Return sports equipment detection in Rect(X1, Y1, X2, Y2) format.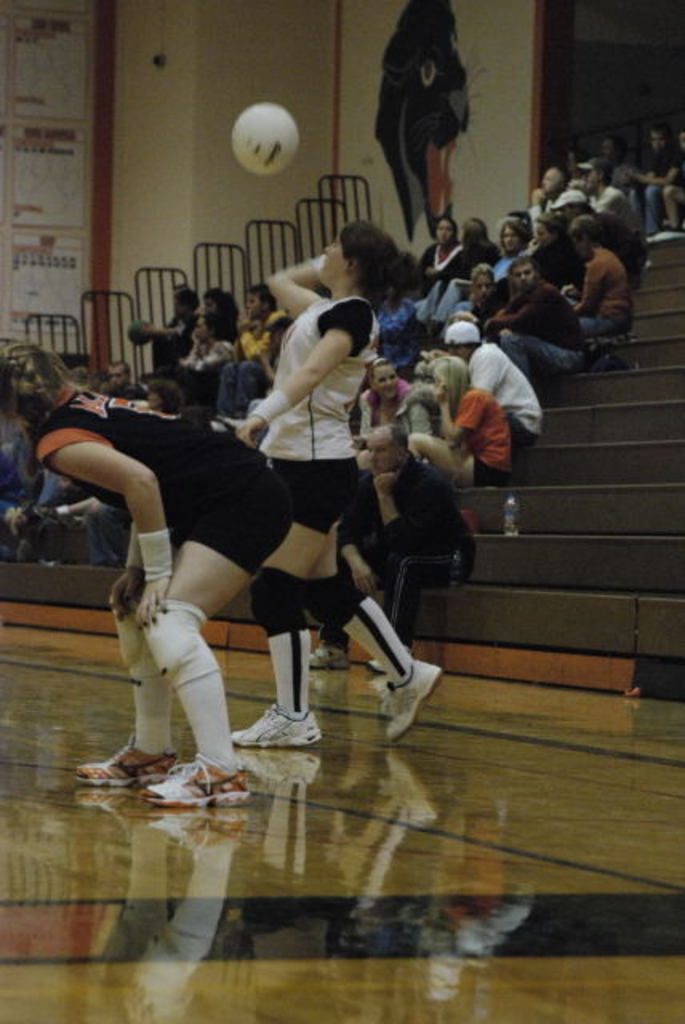
Rect(230, 699, 320, 746).
